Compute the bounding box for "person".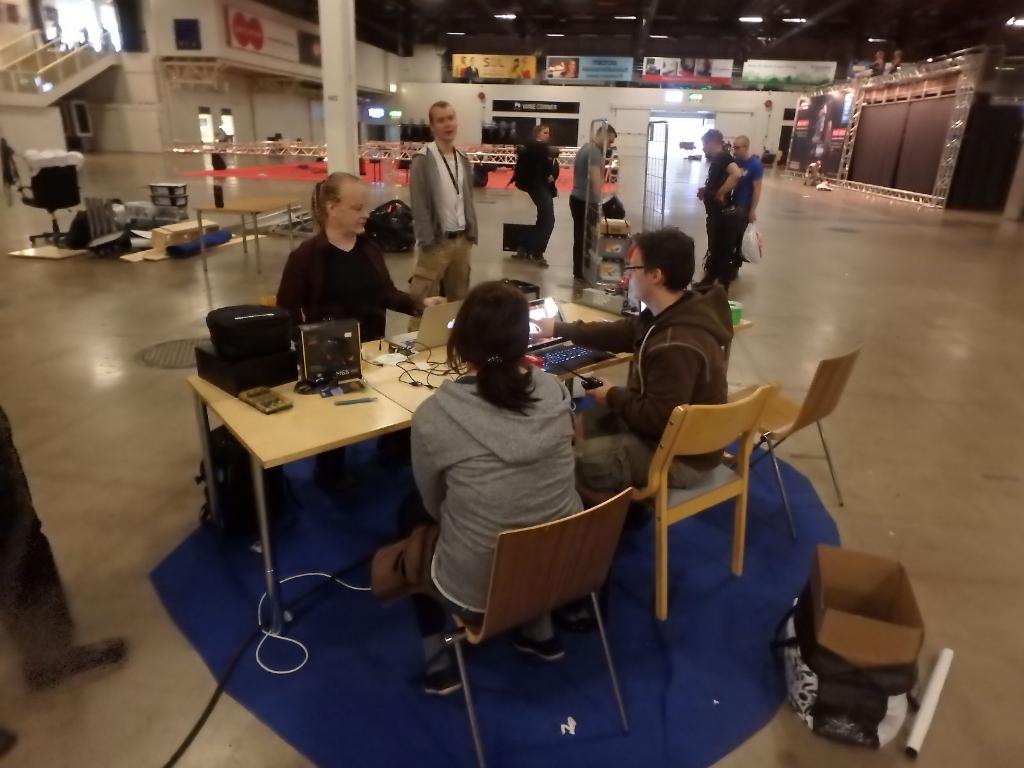
BBox(526, 227, 735, 499).
